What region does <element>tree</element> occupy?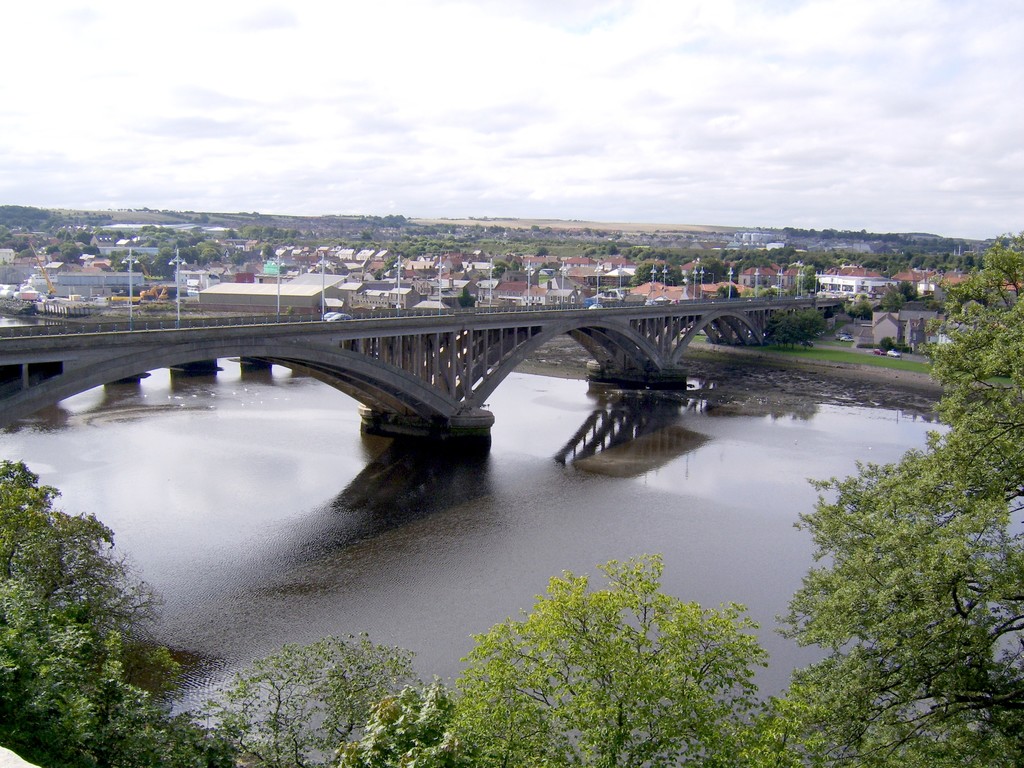
bbox=(924, 214, 1023, 495).
